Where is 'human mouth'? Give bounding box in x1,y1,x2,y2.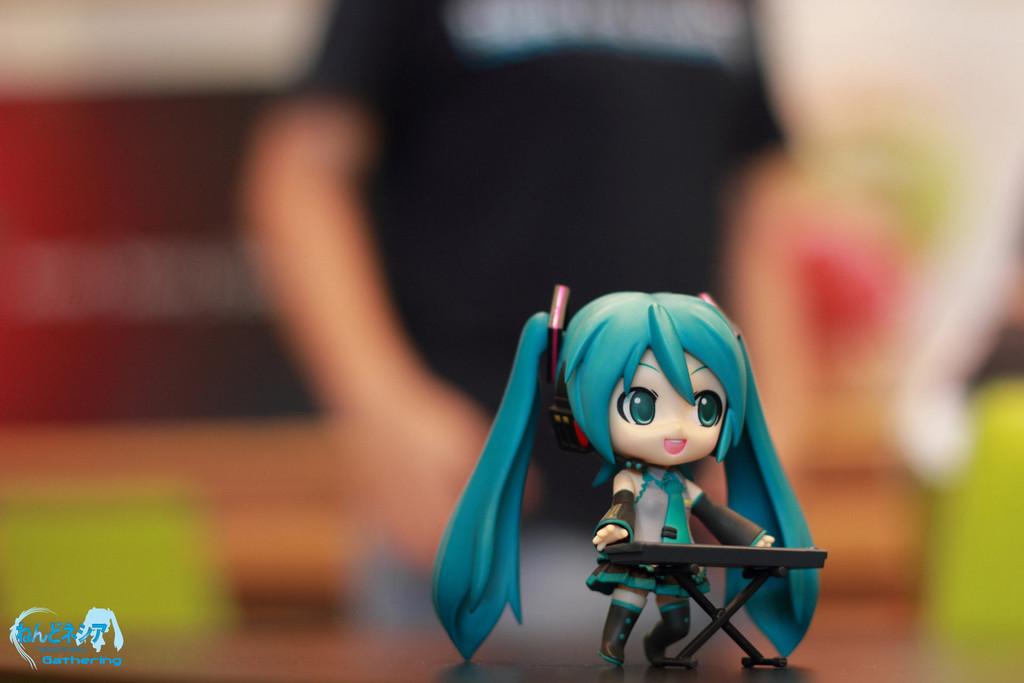
665,436,687,454.
